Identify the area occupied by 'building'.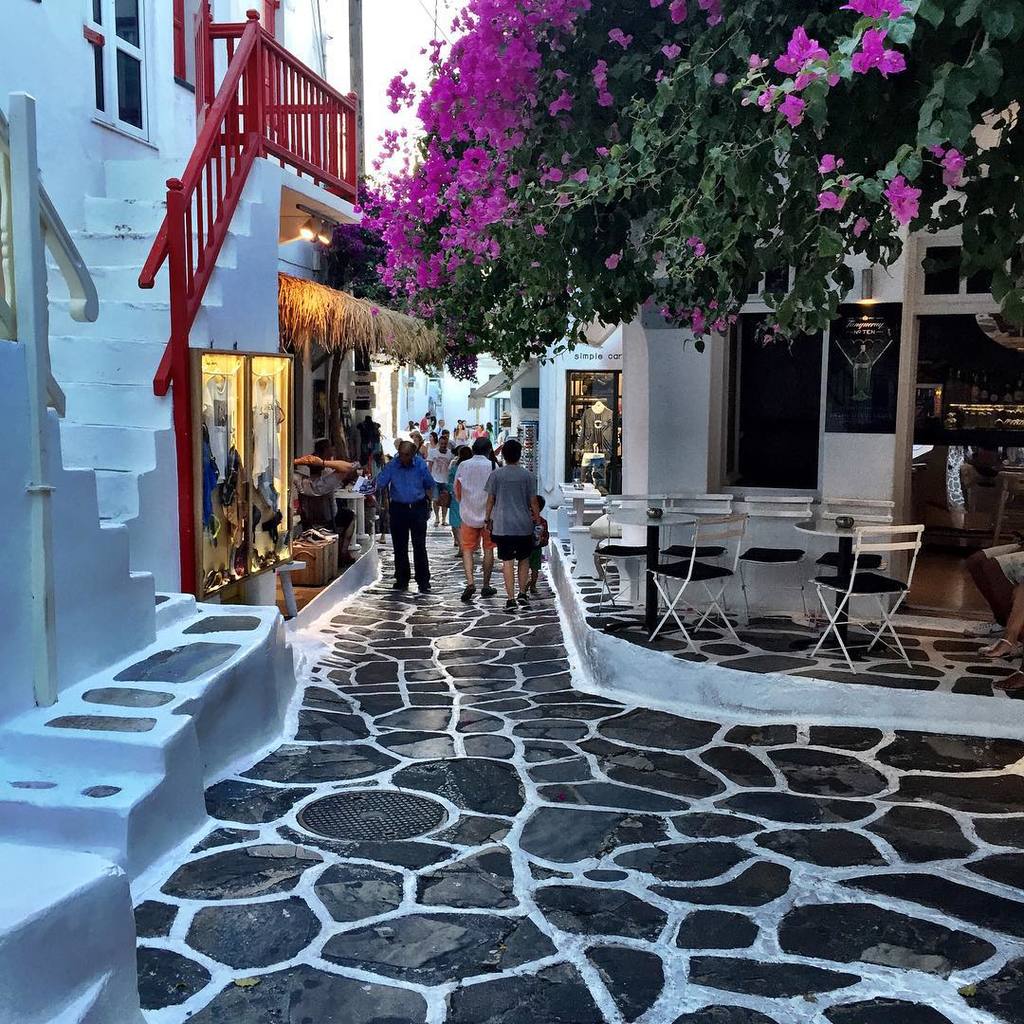
Area: select_region(0, 0, 358, 728).
